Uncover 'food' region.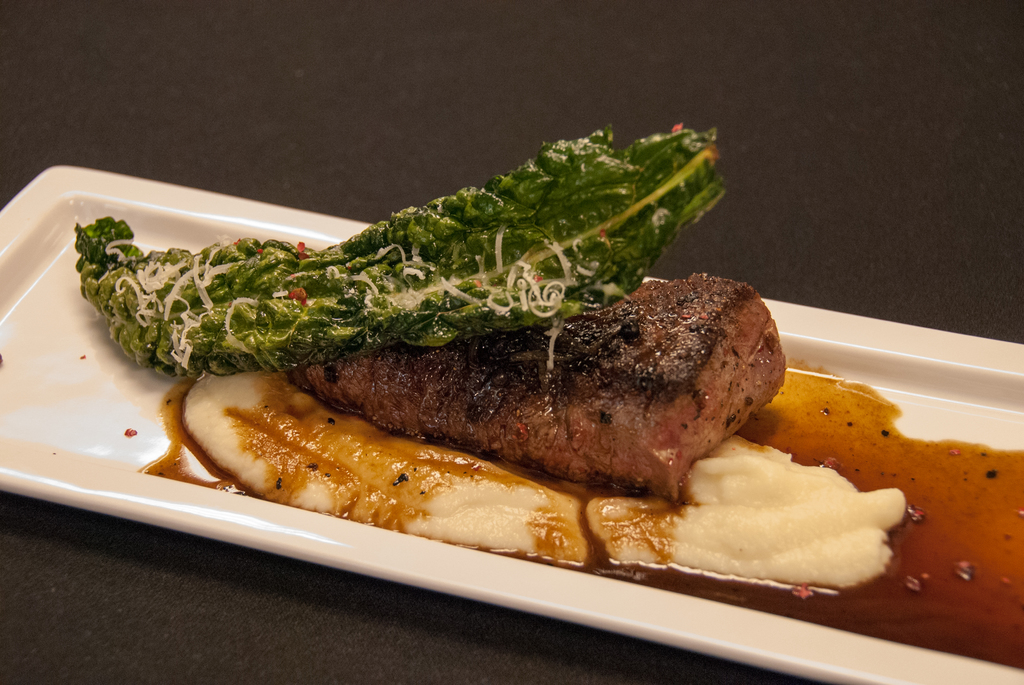
Uncovered: (49,143,941,600).
